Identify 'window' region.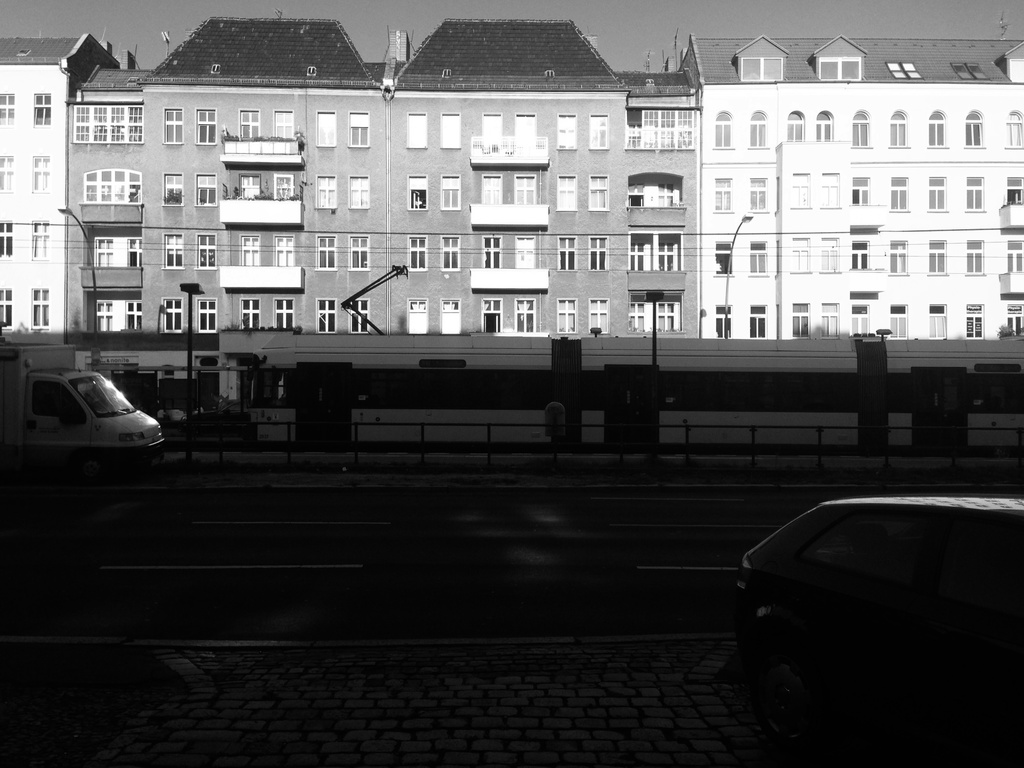
Region: (x1=166, y1=236, x2=182, y2=268).
